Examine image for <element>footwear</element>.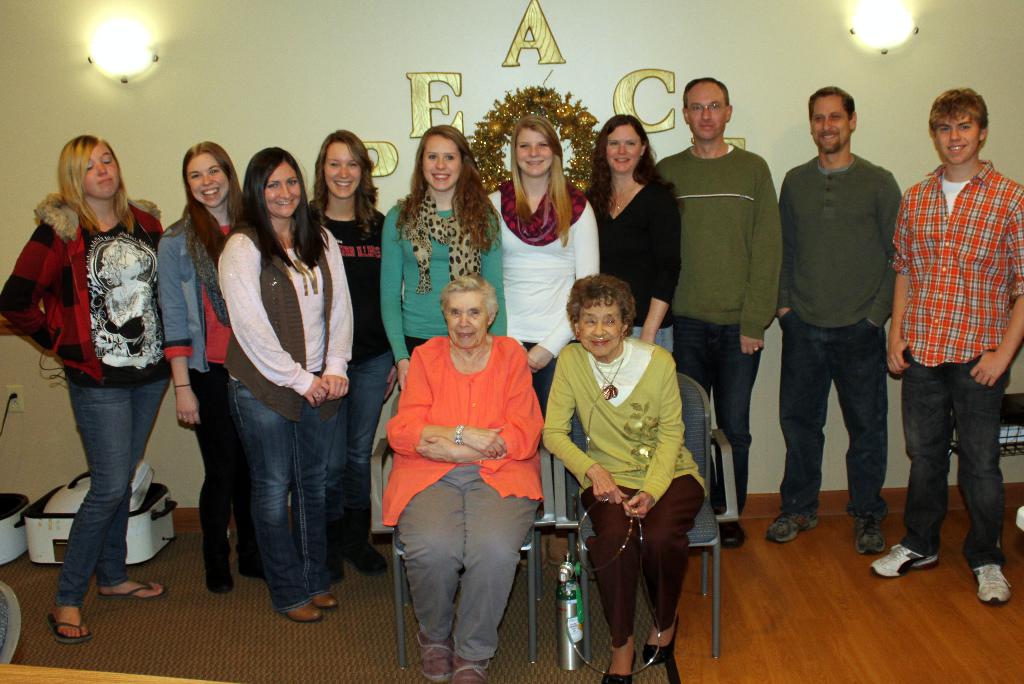
Examination result: detection(870, 540, 941, 577).
